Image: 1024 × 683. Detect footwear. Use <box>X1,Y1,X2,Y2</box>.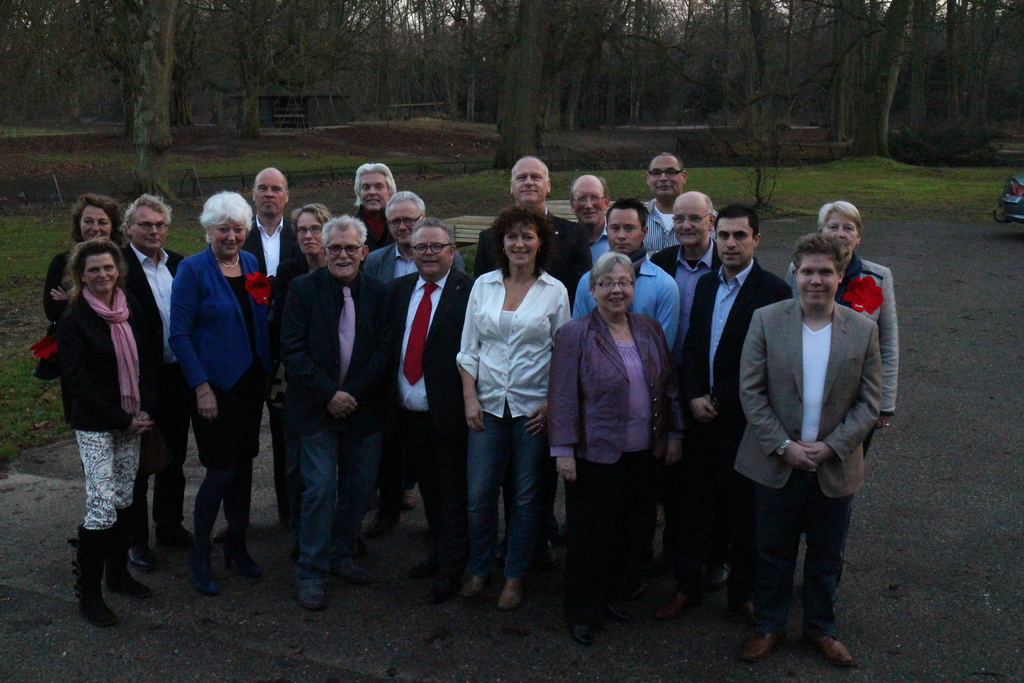
<box>65,524,118,626</box>.
